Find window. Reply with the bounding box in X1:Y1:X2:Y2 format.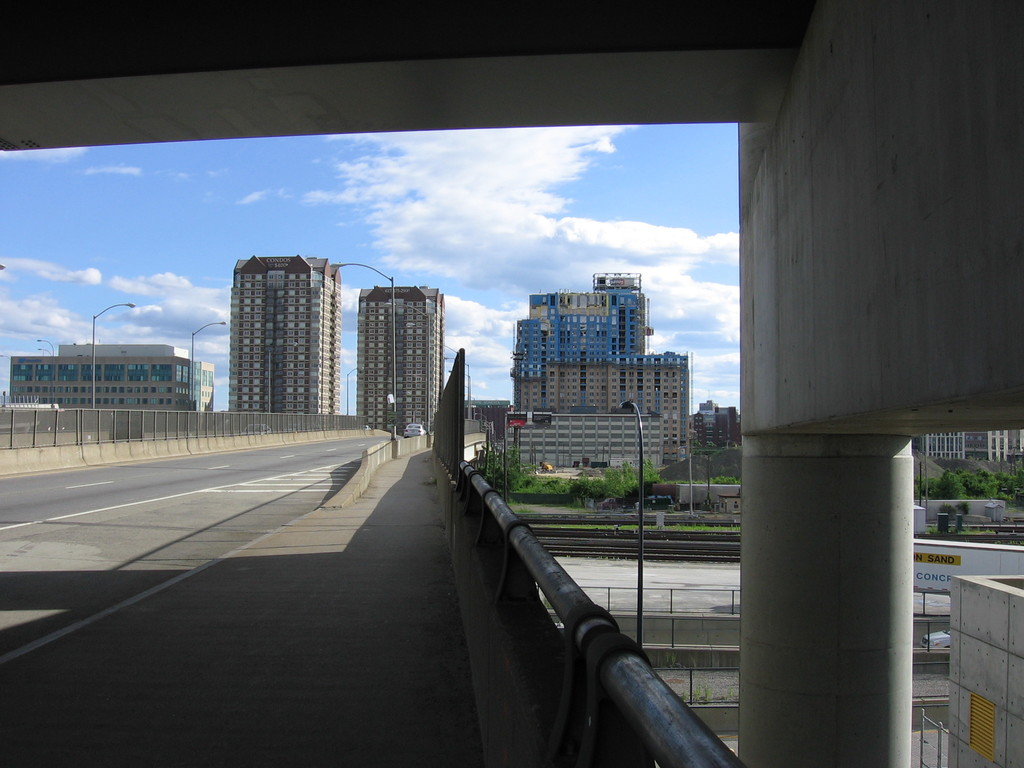
96:397:104:405.
